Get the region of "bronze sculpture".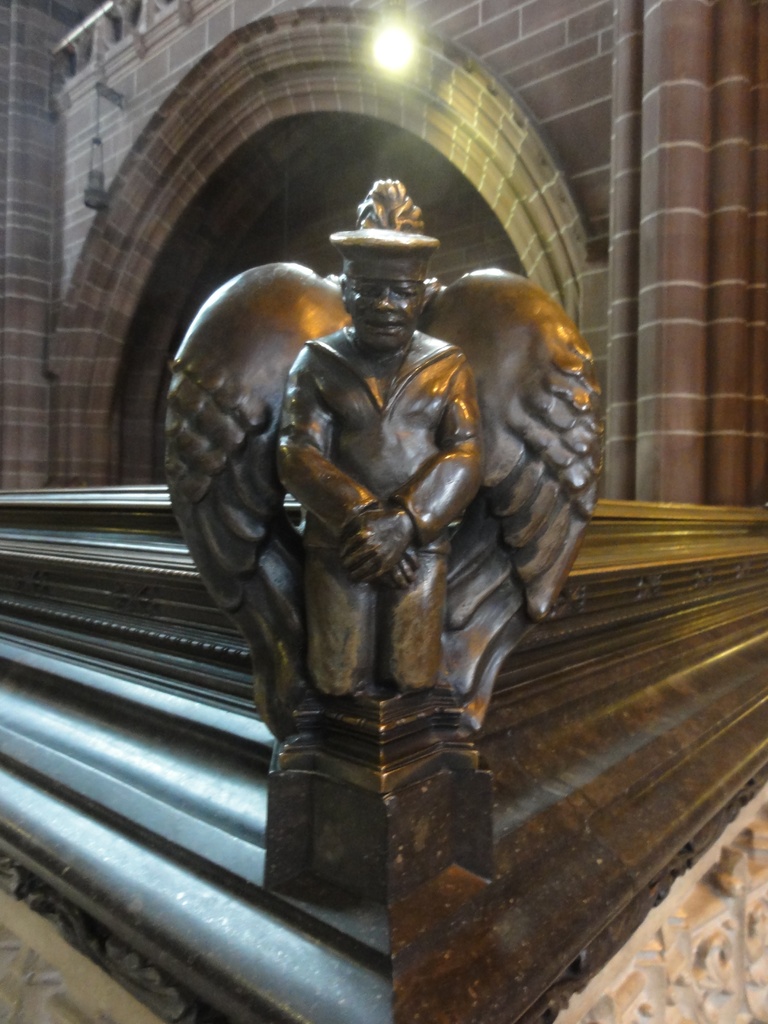
left=156, top=193, right=619, bottom=750.
